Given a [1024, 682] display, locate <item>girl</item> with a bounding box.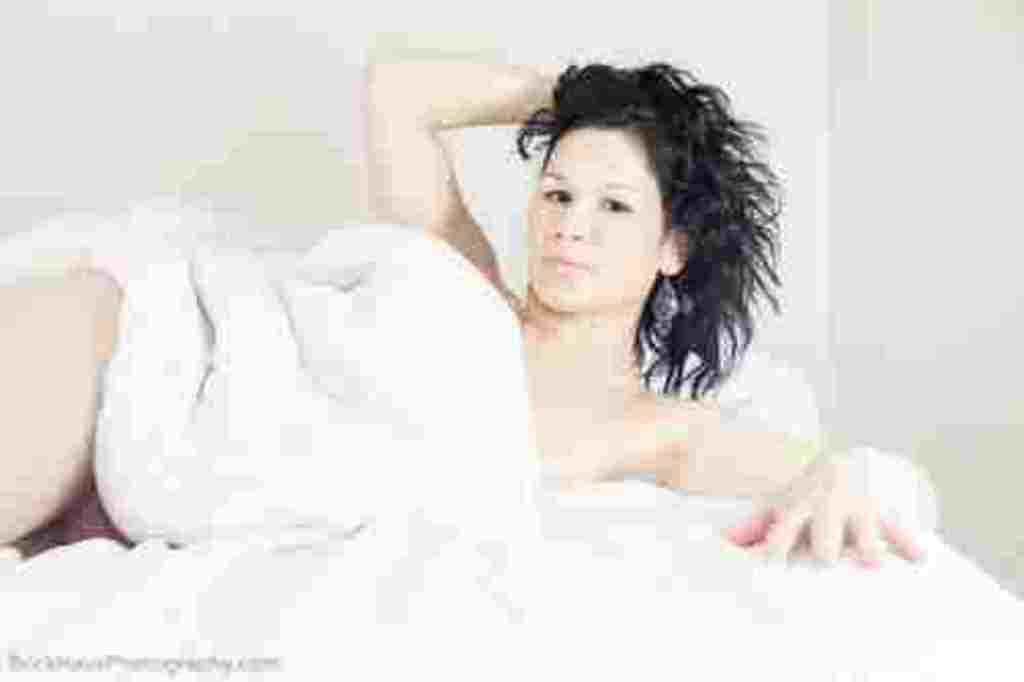
Located: BBox(0, 63, 940, 571).
